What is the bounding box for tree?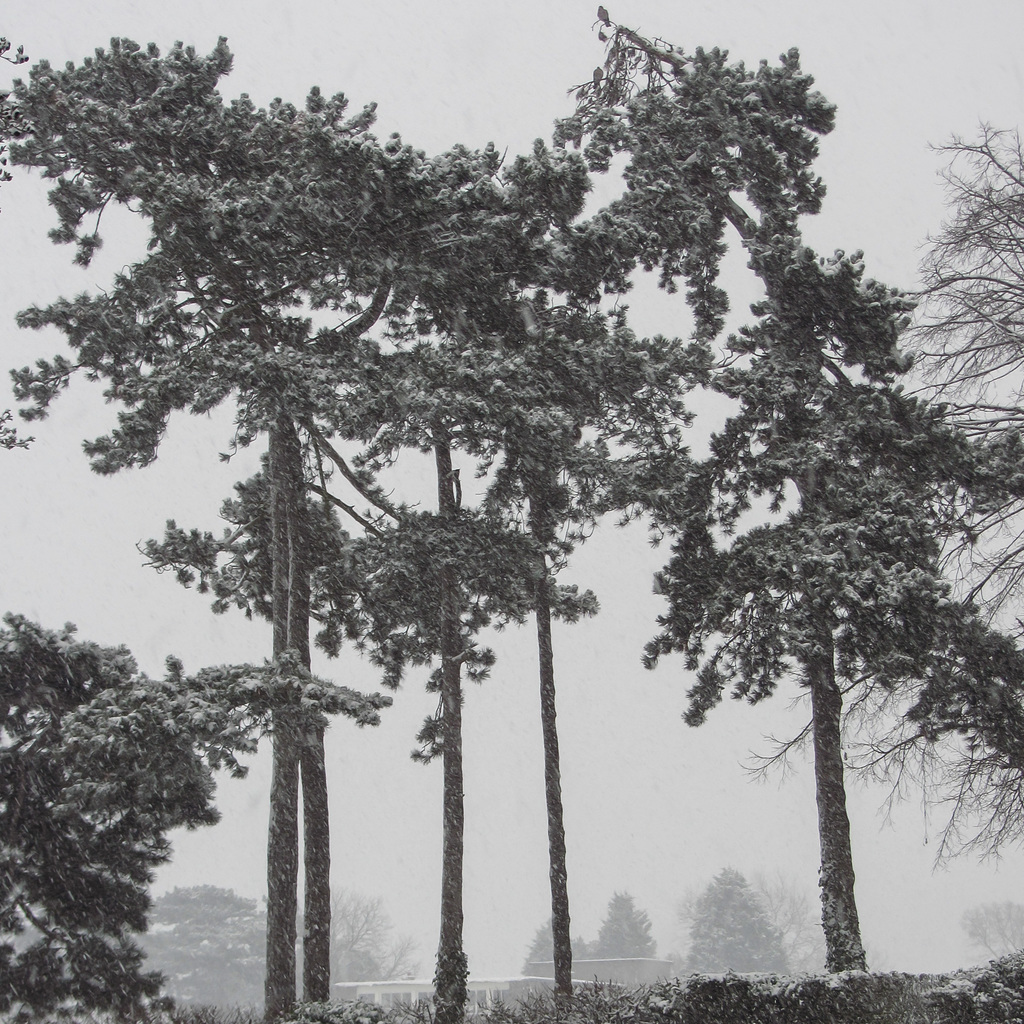
region(329, 888, 397, 1004).
